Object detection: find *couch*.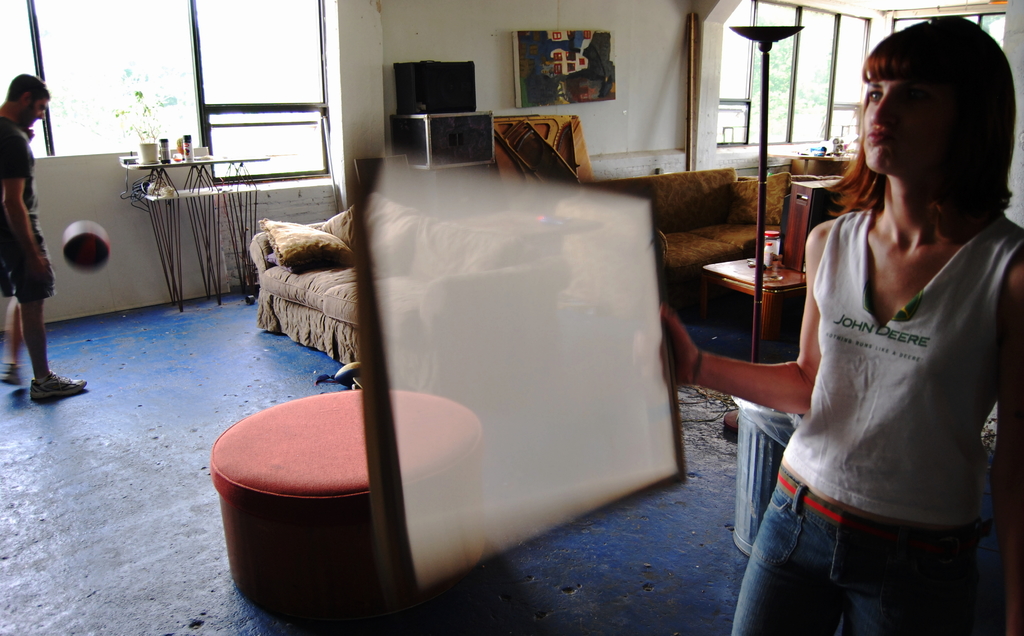
{"left": 251, "top": 192, "right": 562, "bottom": 395}.
